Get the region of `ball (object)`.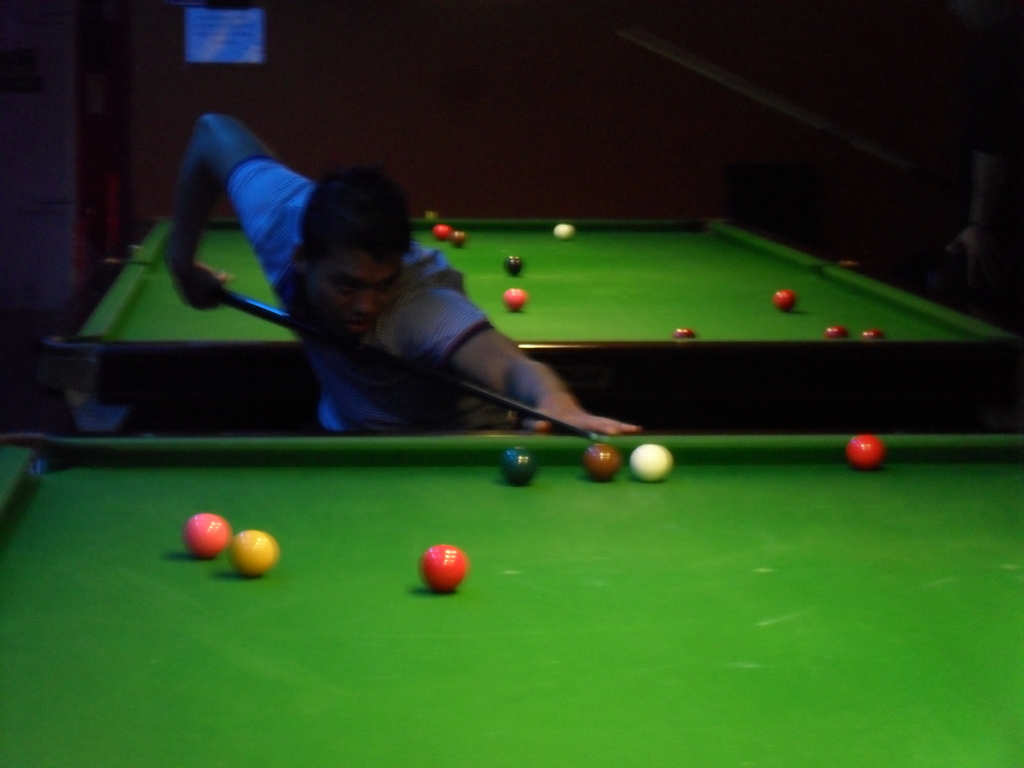
pyautogui.locateOnScreen(187, 508, 232, 556).
